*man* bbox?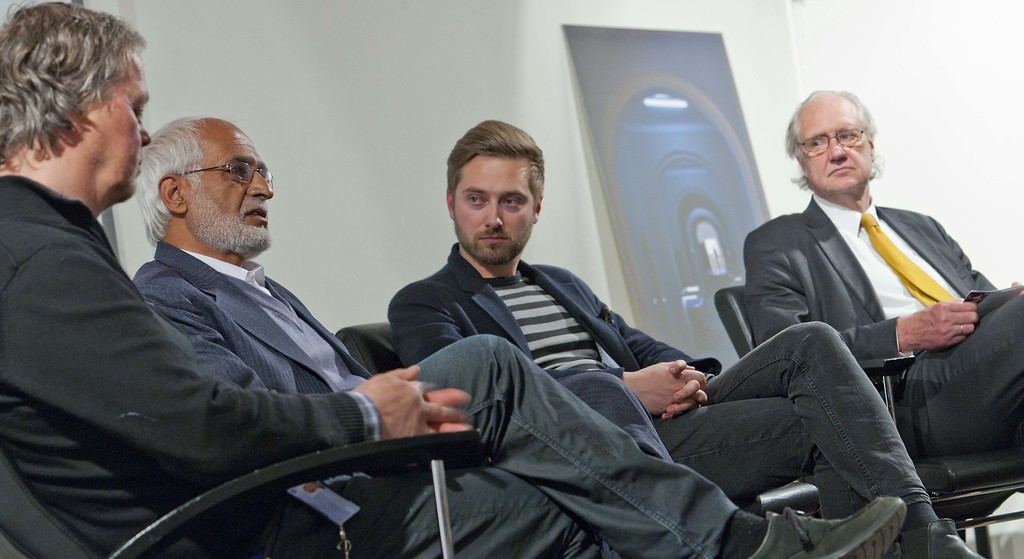
select_region(743, 86, 1023, 455)
